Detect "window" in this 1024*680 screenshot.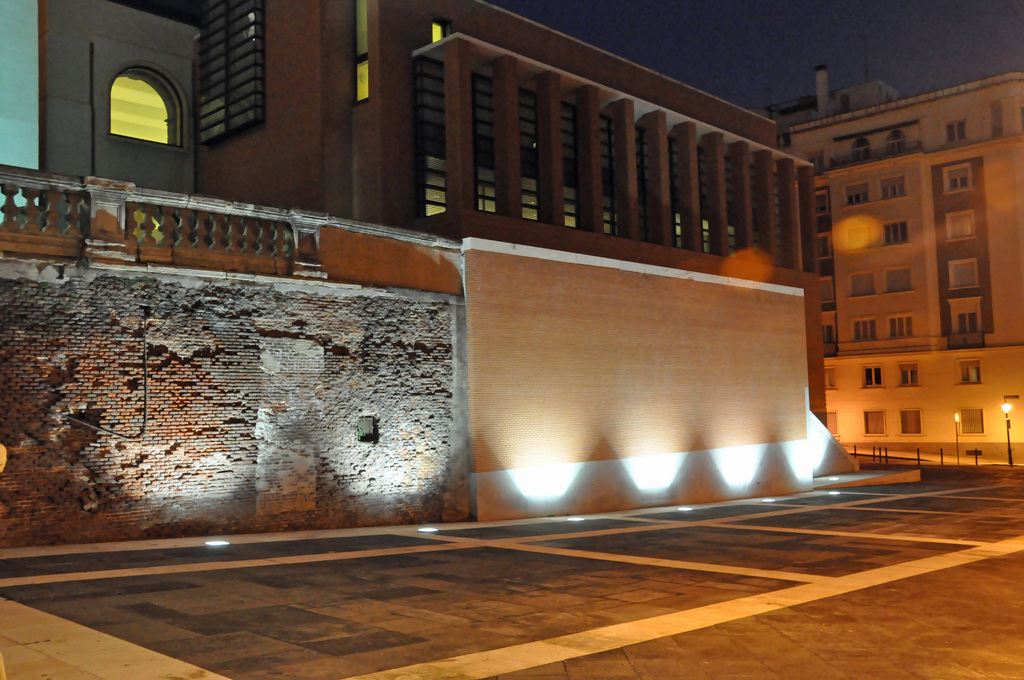
Detection: rect(846, 182, 865, 204).
